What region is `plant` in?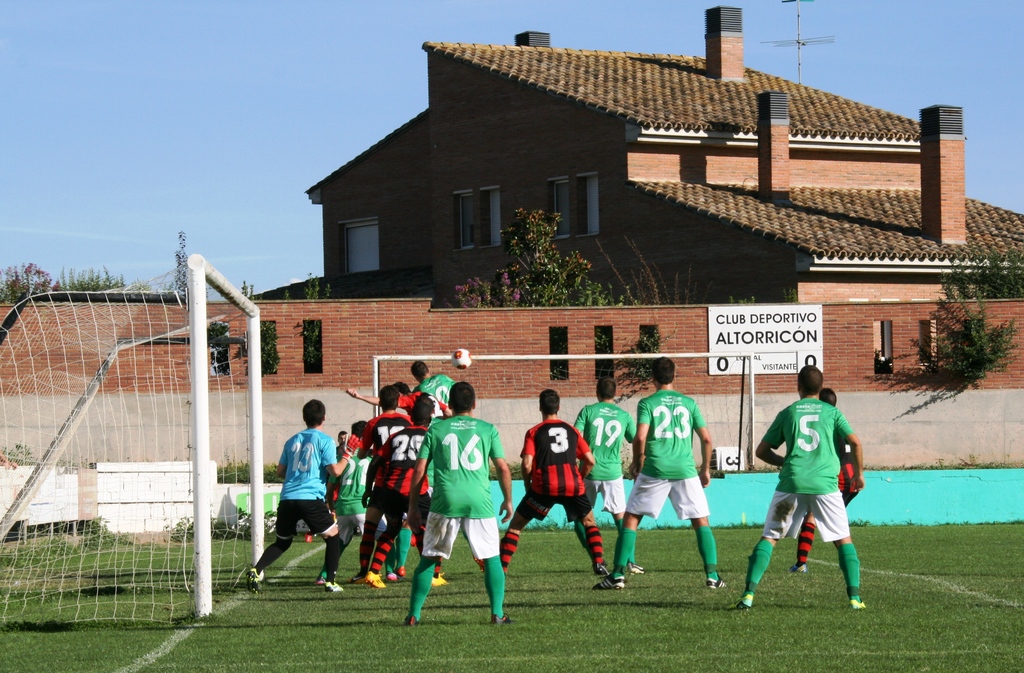
(938,241,1023,305).
